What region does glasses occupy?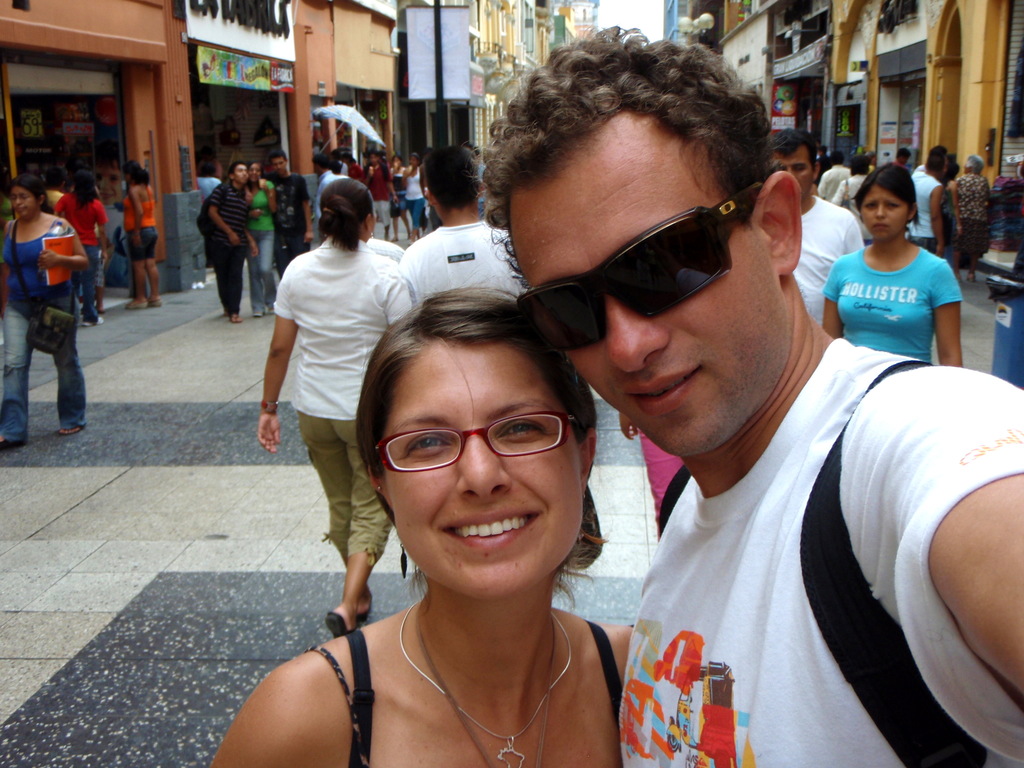
BBox(5, 198, 32, 200).
